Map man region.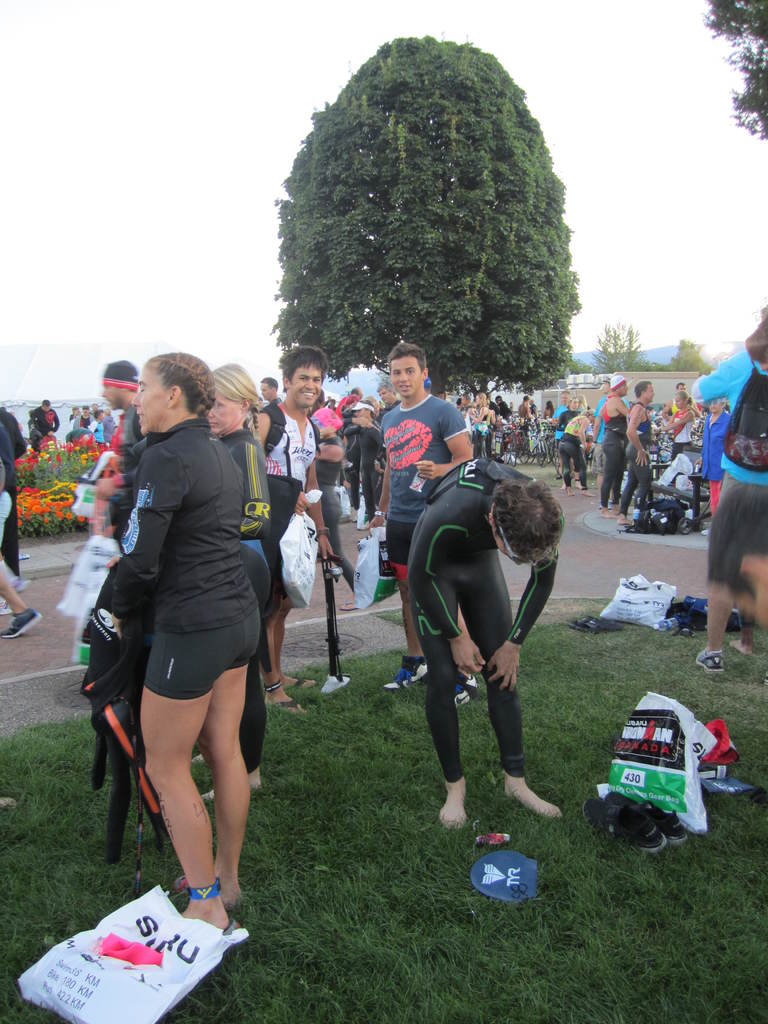
Mapped to x1=401, y1=457, x2=564, y2=819.
